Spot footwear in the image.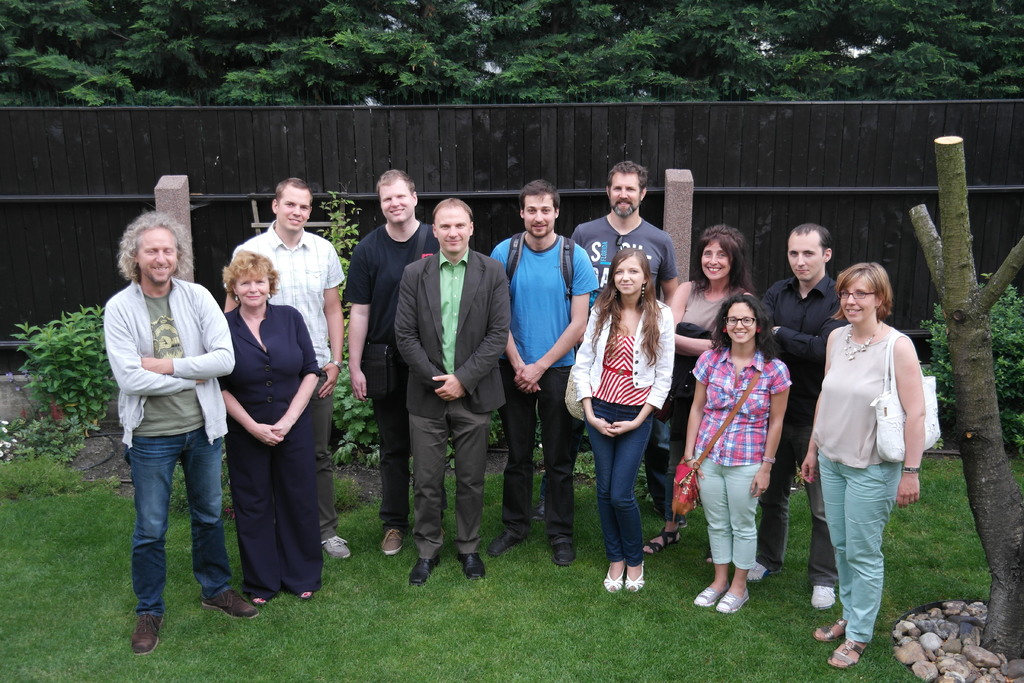
footwear found at detection(459, 555, 490, 577).
